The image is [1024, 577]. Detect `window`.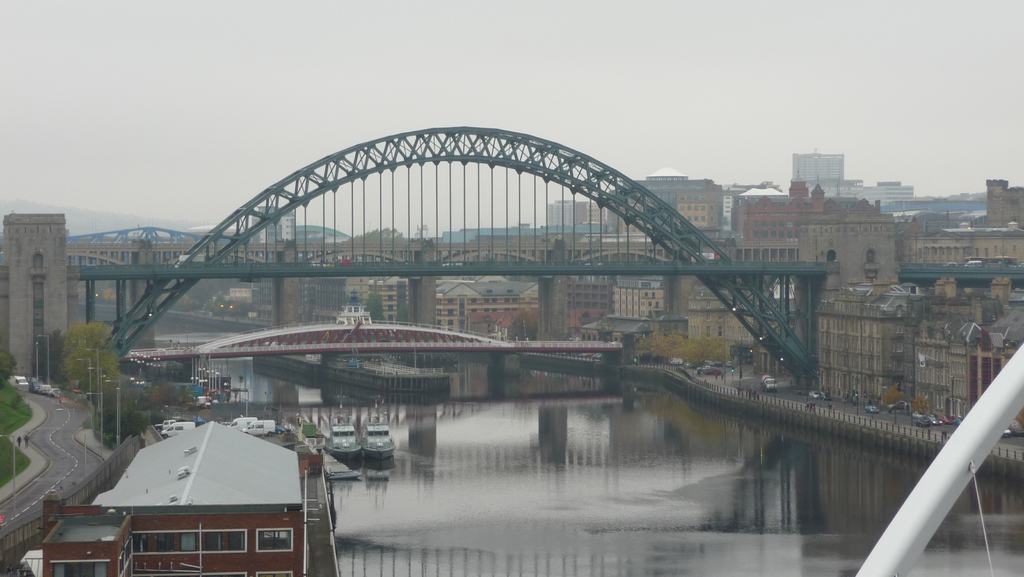
Detection: crop(126, 540, 132, 565).
